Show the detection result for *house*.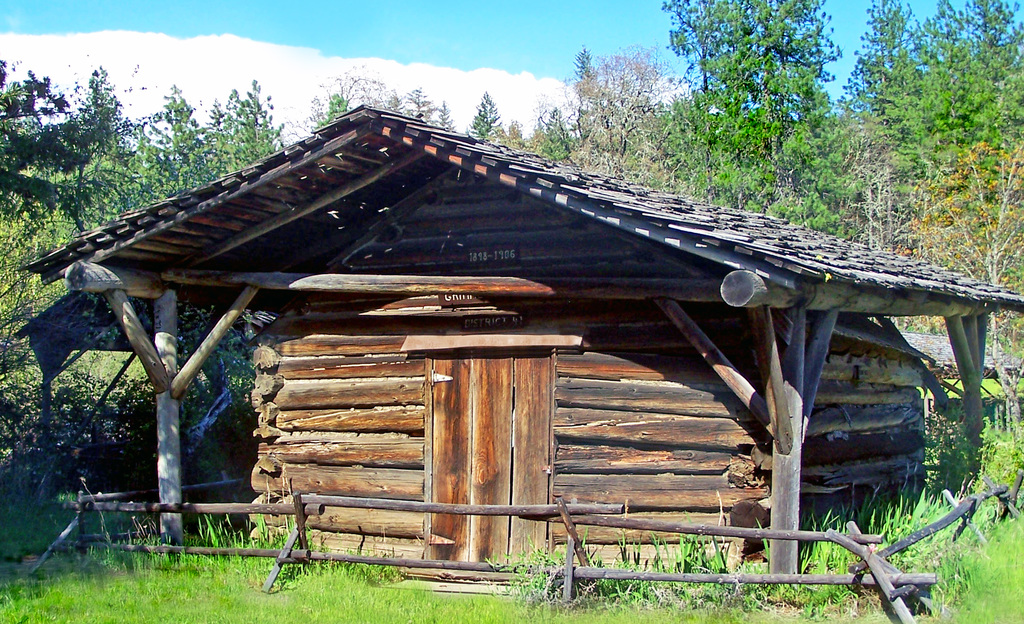
15,106,1023,594.
